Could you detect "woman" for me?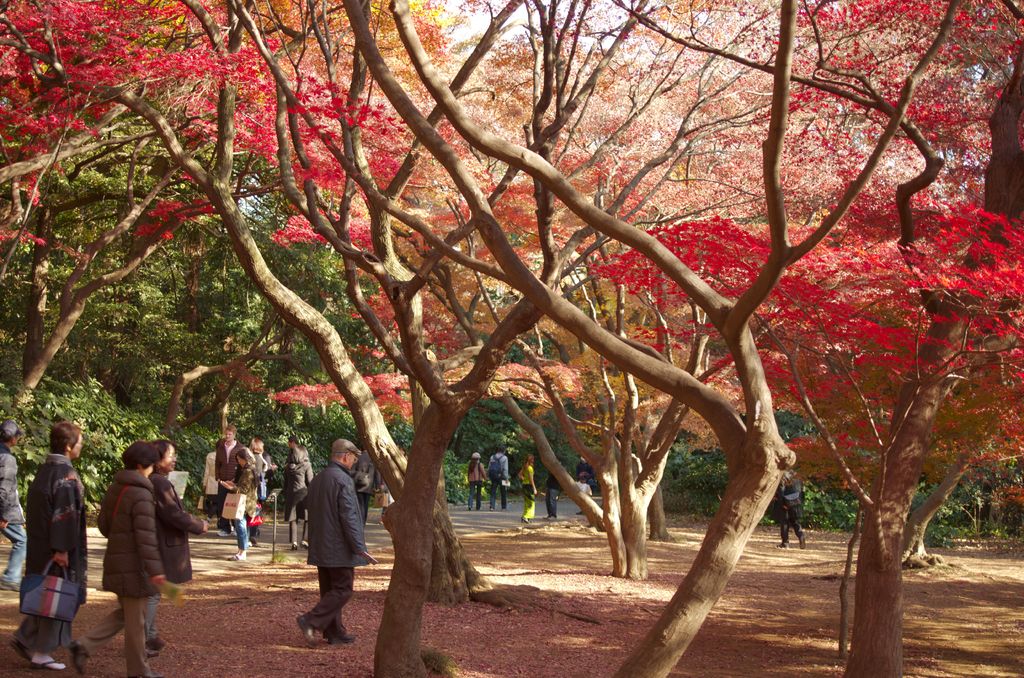
Detection result: 464,451,488,508.
